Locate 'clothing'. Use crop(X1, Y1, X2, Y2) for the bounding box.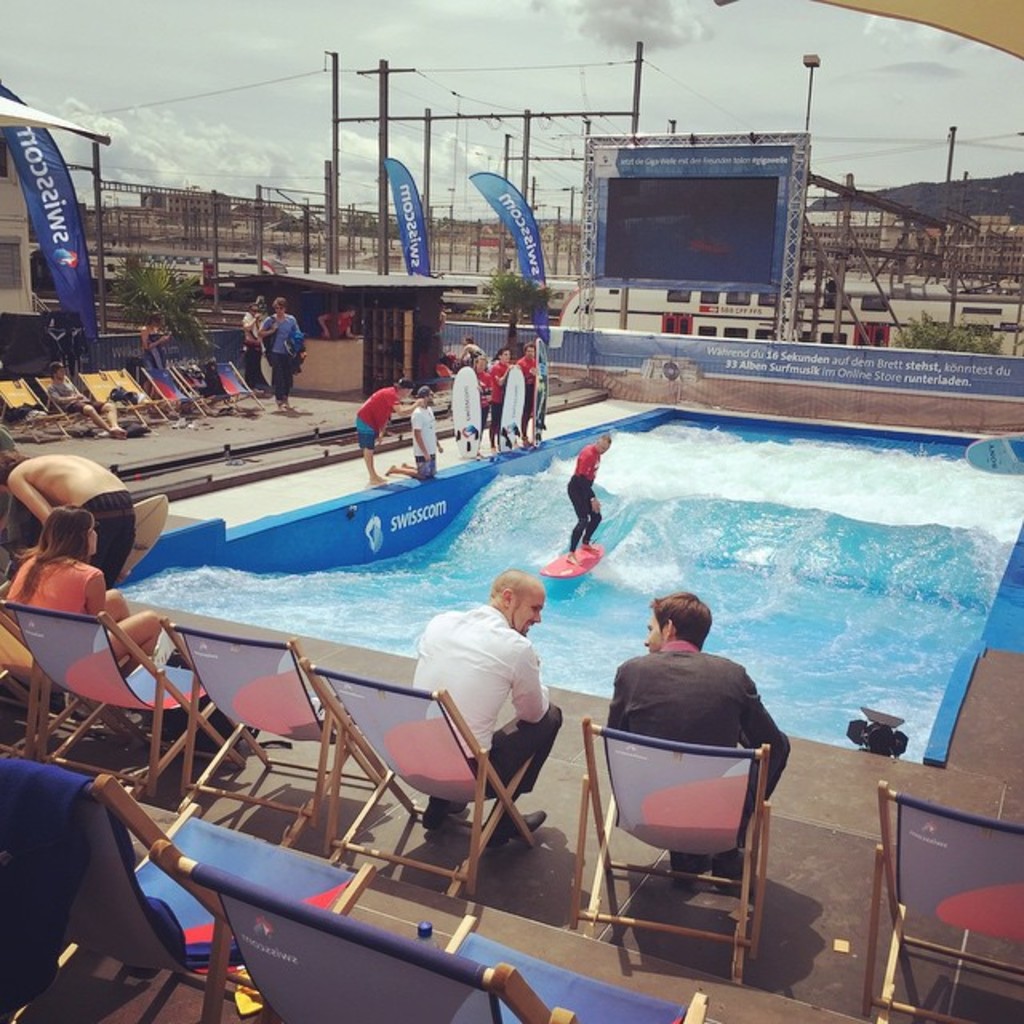
crop(264, 315, 312, 398).
